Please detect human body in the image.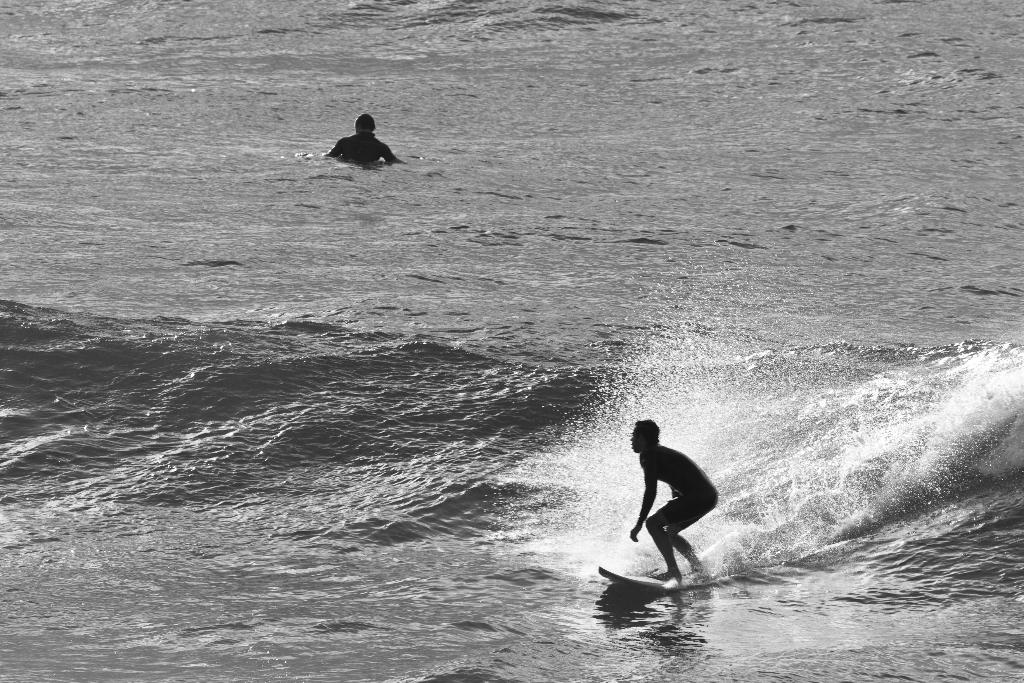
BBox(326, 111, 401, 171).
